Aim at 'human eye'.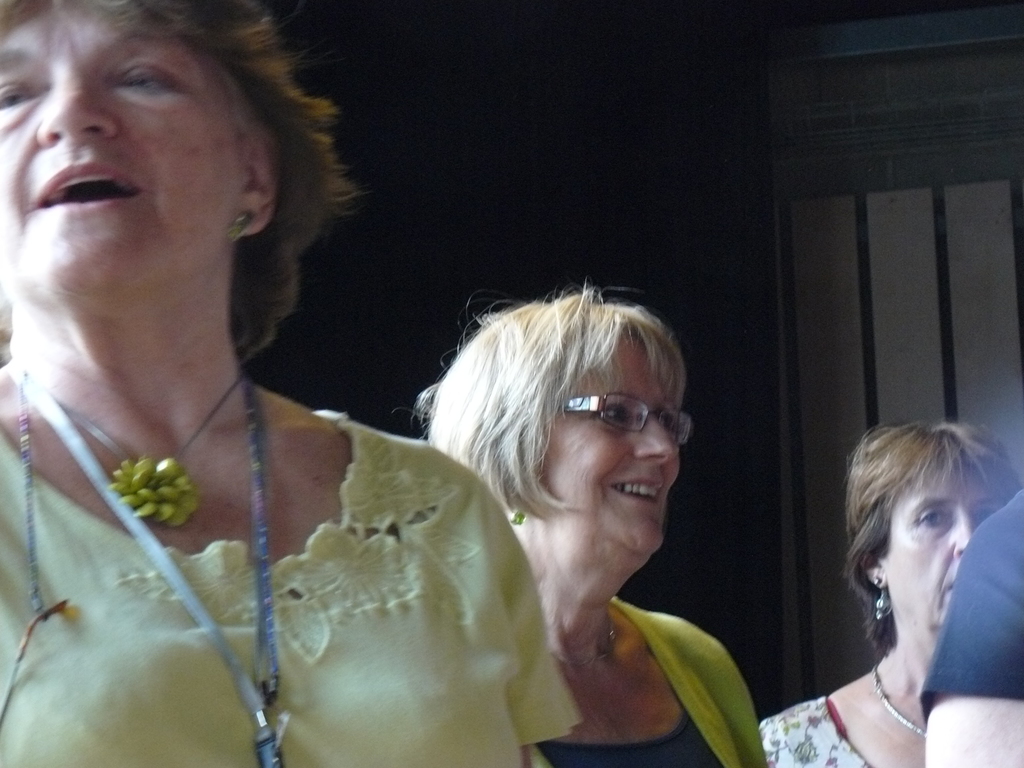
Aimed at <region>0, 81, 37, 111</region>.
